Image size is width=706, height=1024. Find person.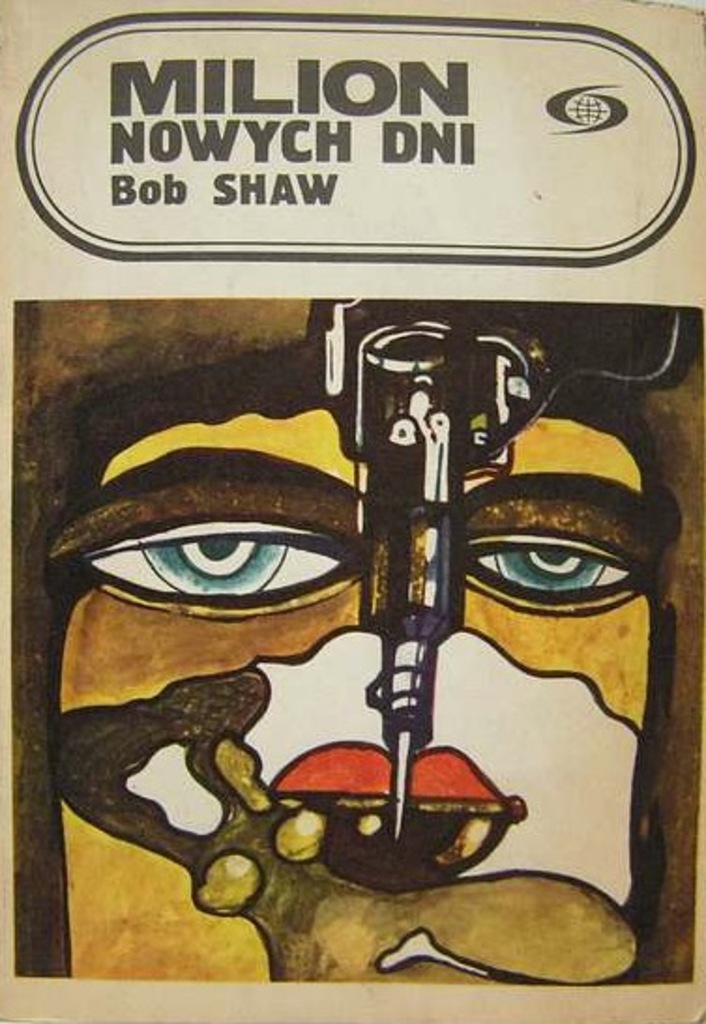
bbox=[37, 253, 669, 962].
